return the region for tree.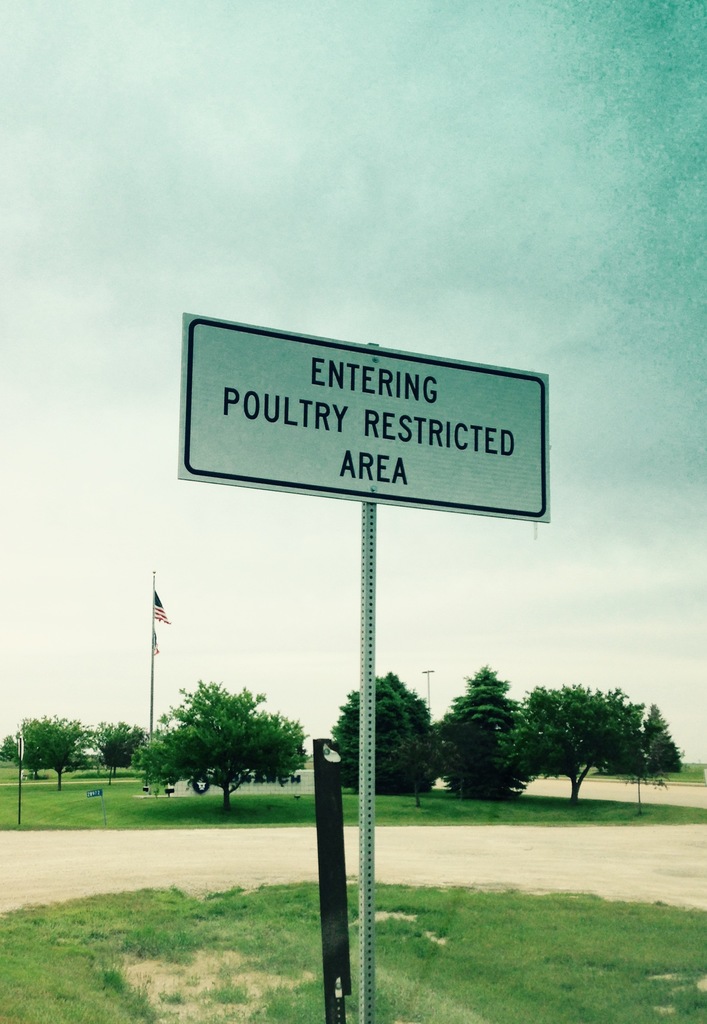
region(154, 685, 298, 817).
